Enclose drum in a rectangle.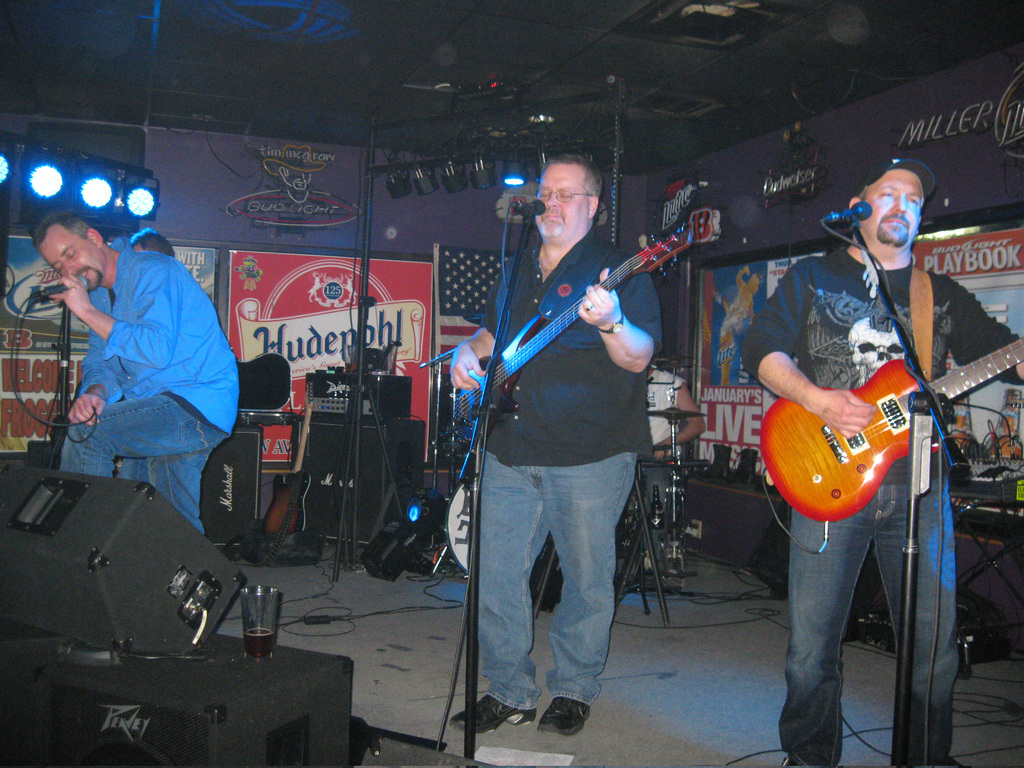
crop(445, 478, 475, 573).
